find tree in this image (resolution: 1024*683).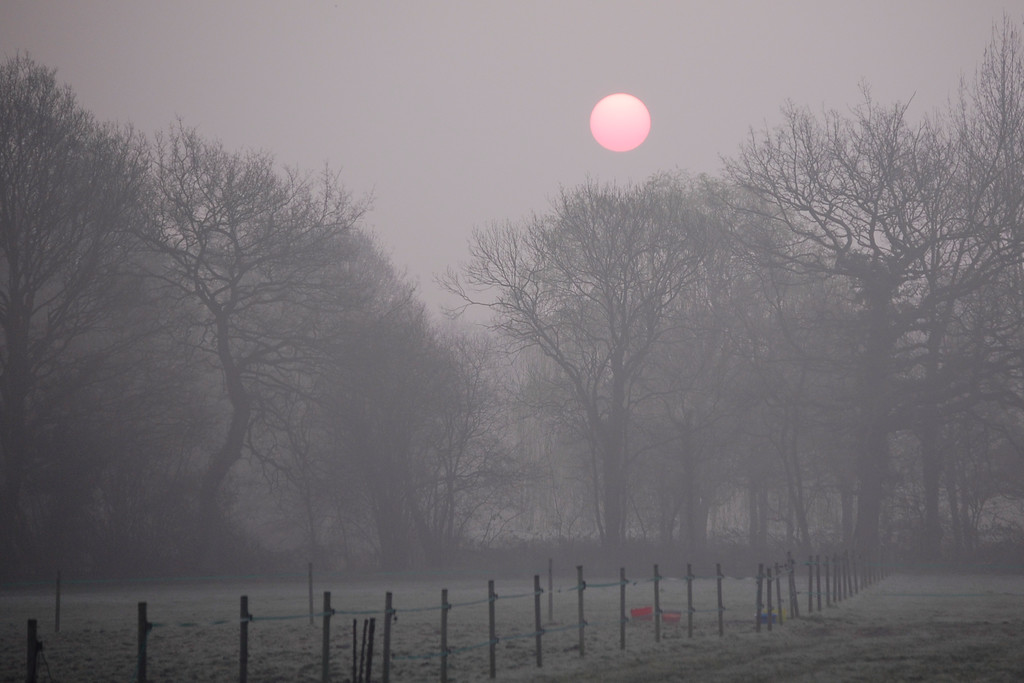
693 86 1023 583.
